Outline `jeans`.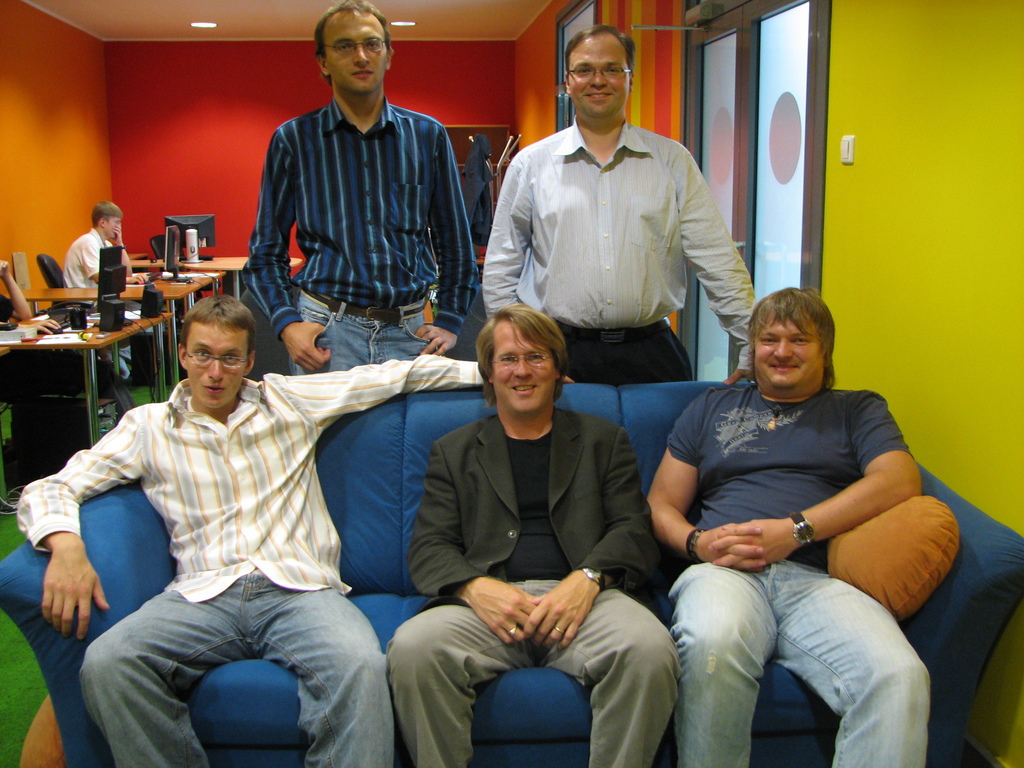
Outline: bbox=(289, 287, 431, 372).
